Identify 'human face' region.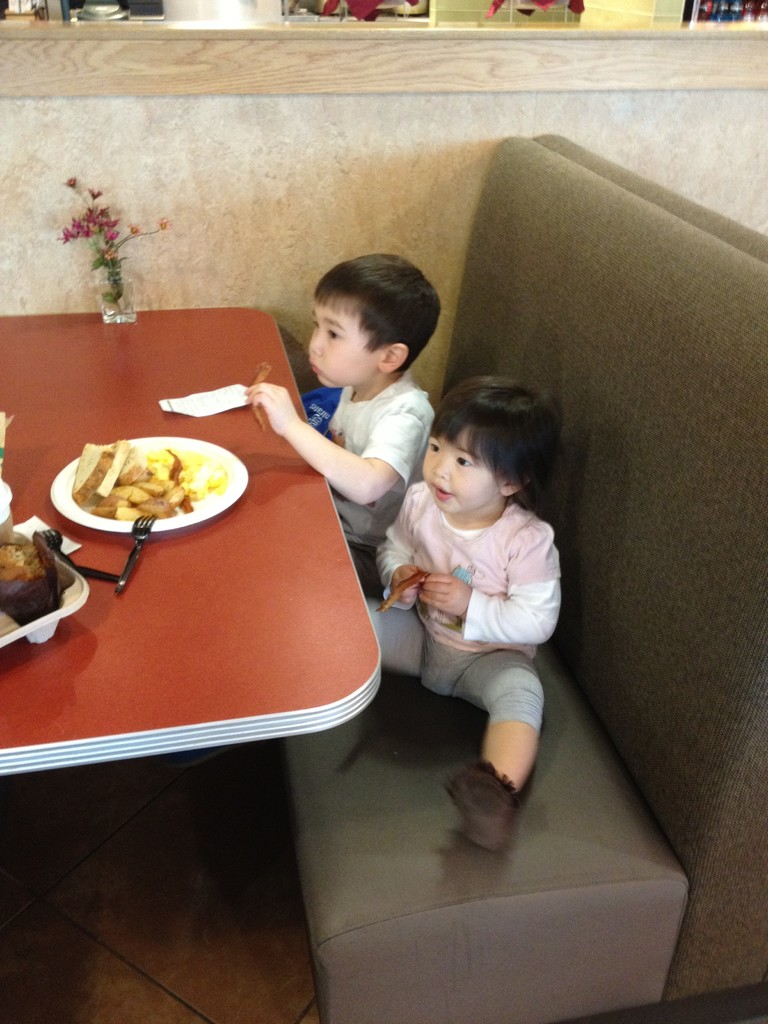
Region: (307, 298, 371, 391).
